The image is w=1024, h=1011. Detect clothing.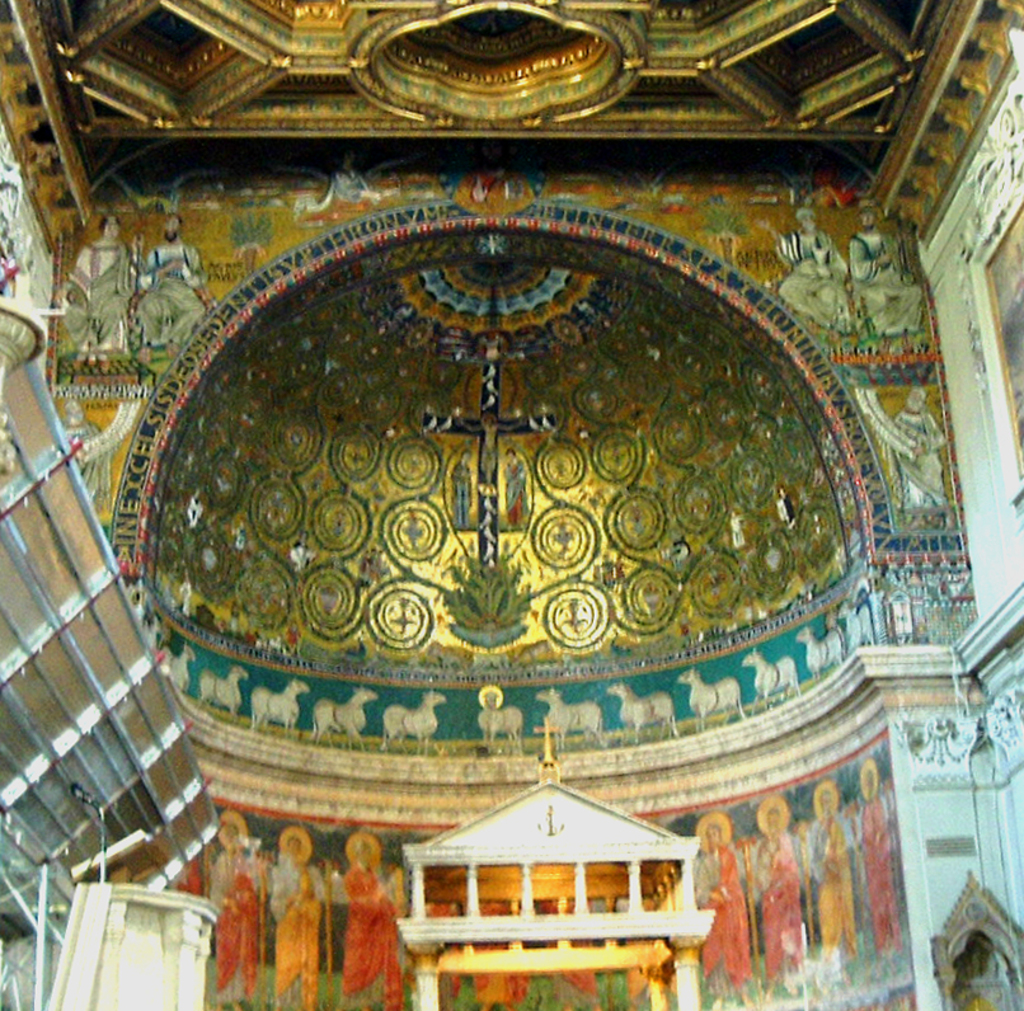
Detection: bbox(889, 405, 948, 514).
